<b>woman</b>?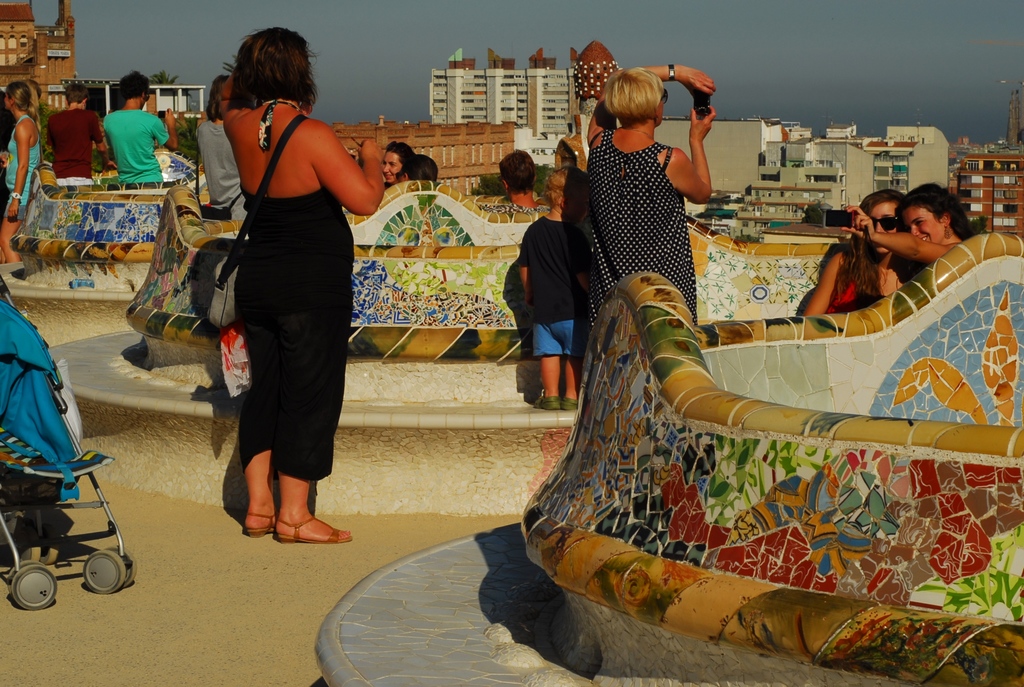
795,189,908,319
